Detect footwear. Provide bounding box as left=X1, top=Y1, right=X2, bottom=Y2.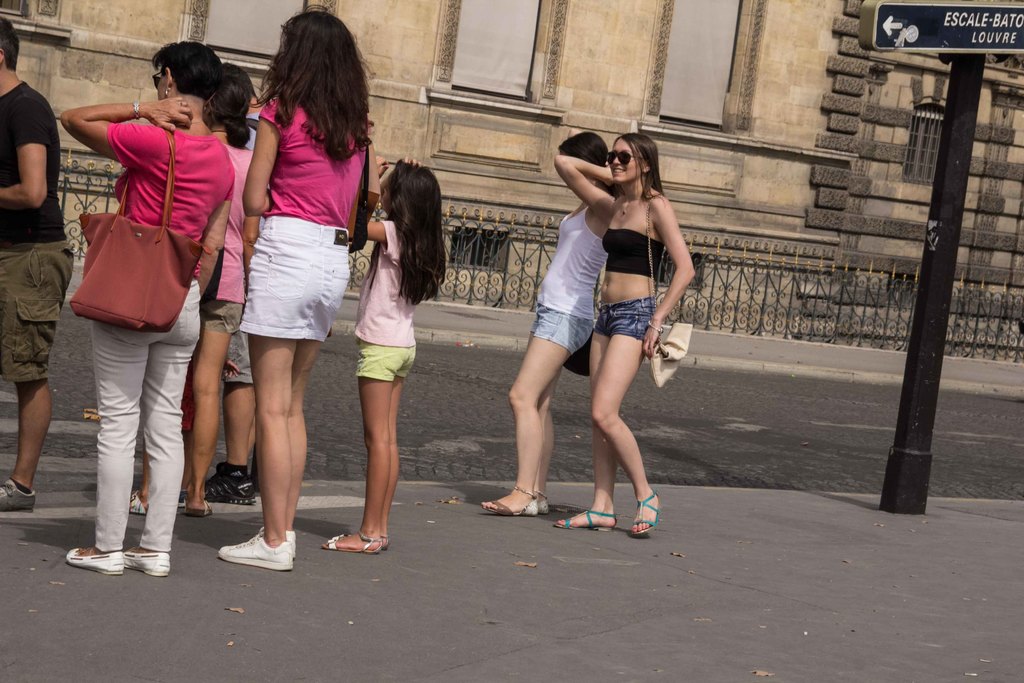
left=325, top=539, right=397, bottom=552.
